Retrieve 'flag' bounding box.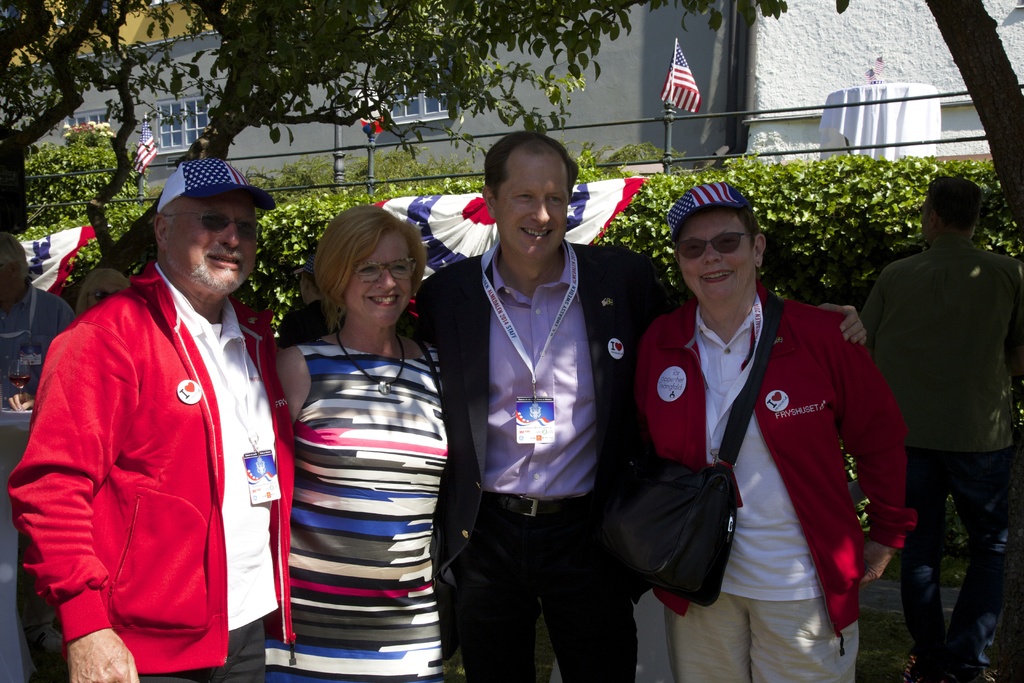
Bounding box: 660,180,765,234.
